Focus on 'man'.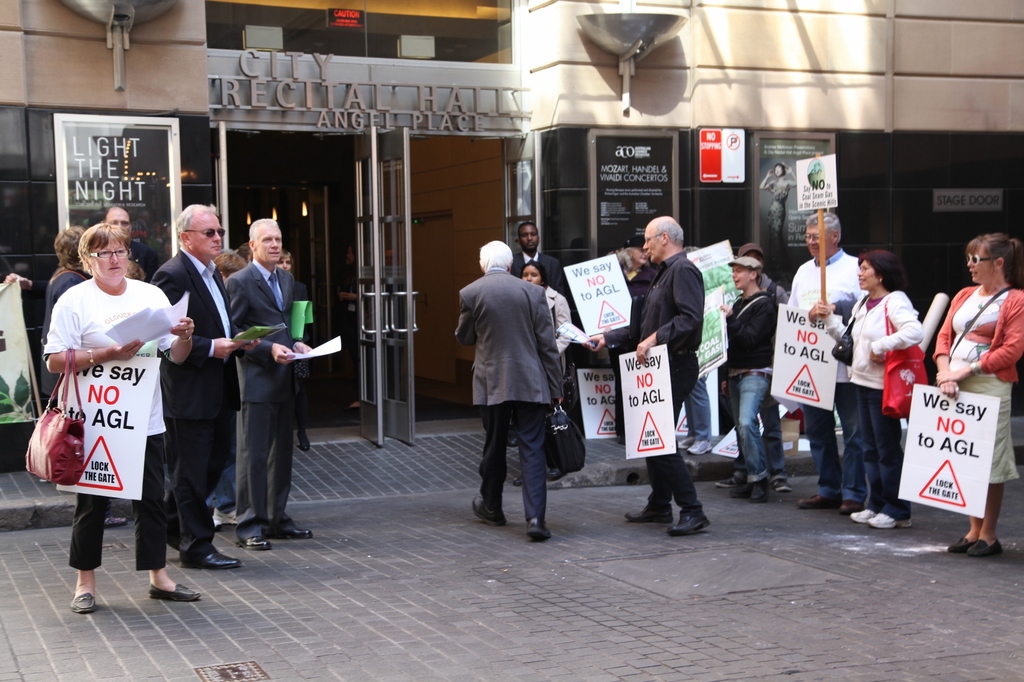
Focused at 780:204:858:508.
